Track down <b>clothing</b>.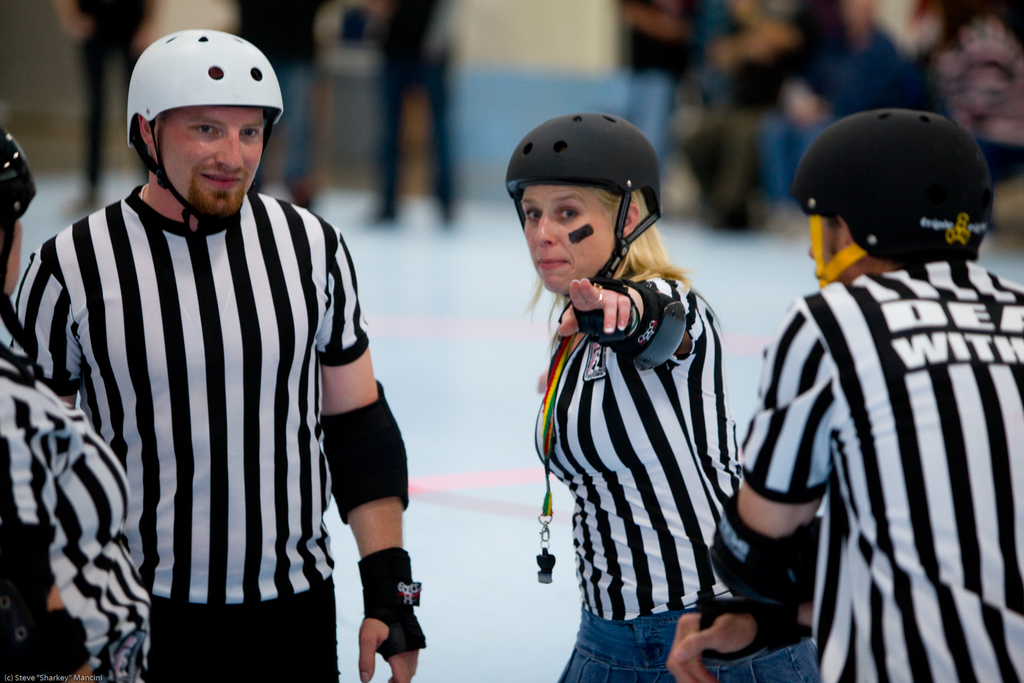
Tracked to [left=16, top=187, right=368, bottom=682].
